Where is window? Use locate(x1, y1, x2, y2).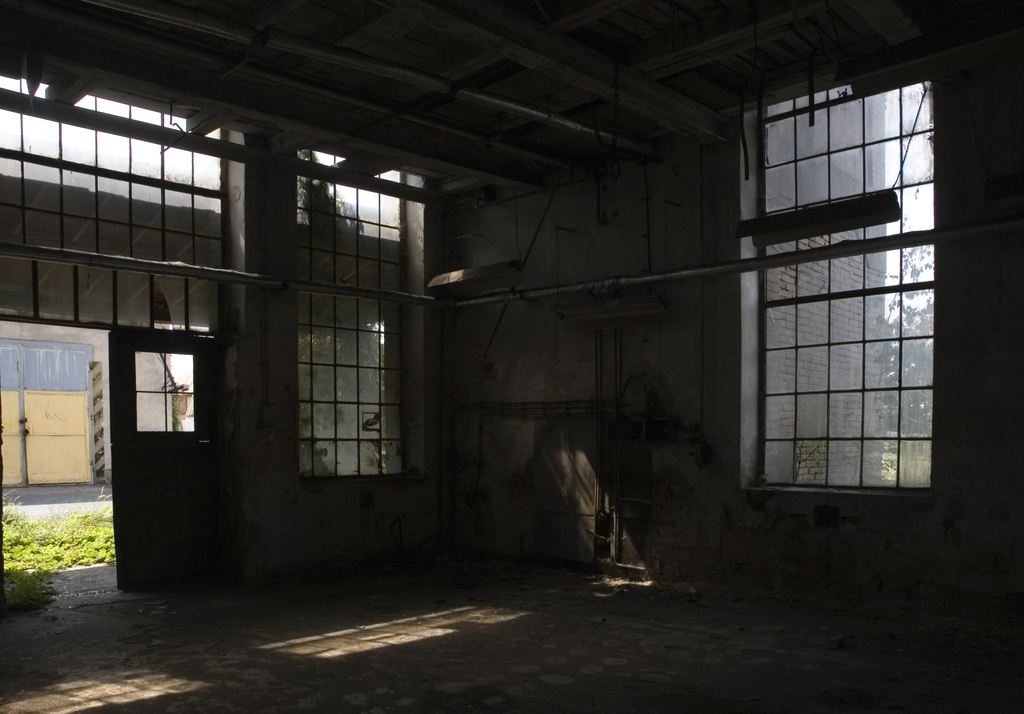
locate(131, 348, 194, 437).
